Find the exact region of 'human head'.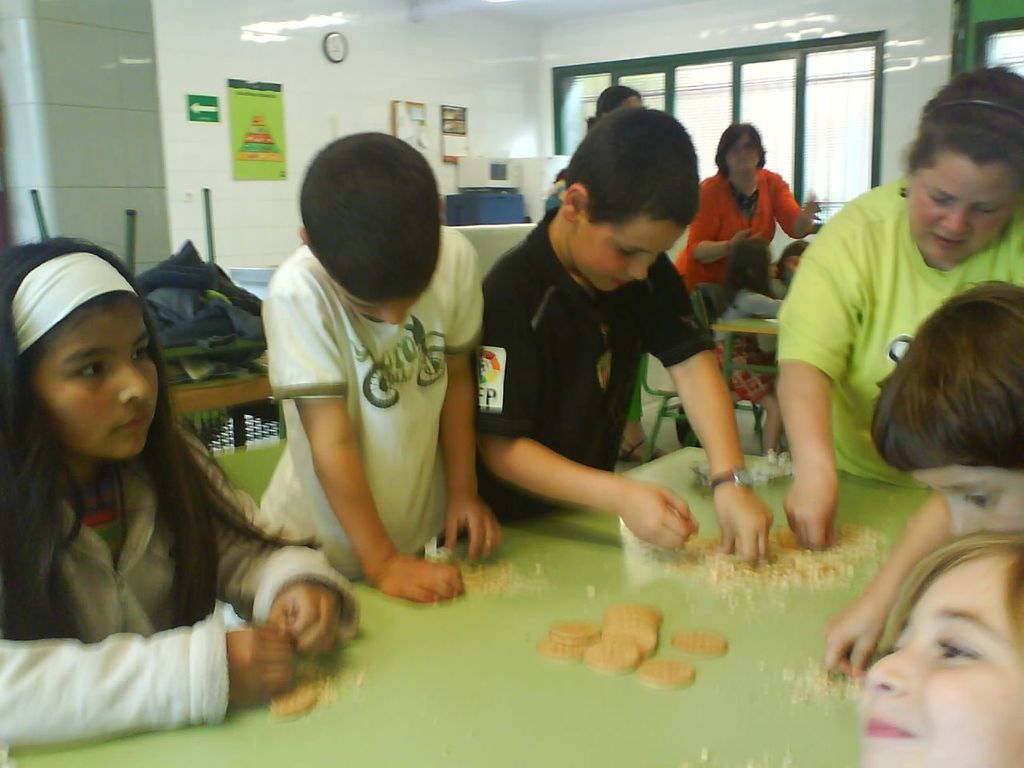
Exact region: 775,239,809,282.
